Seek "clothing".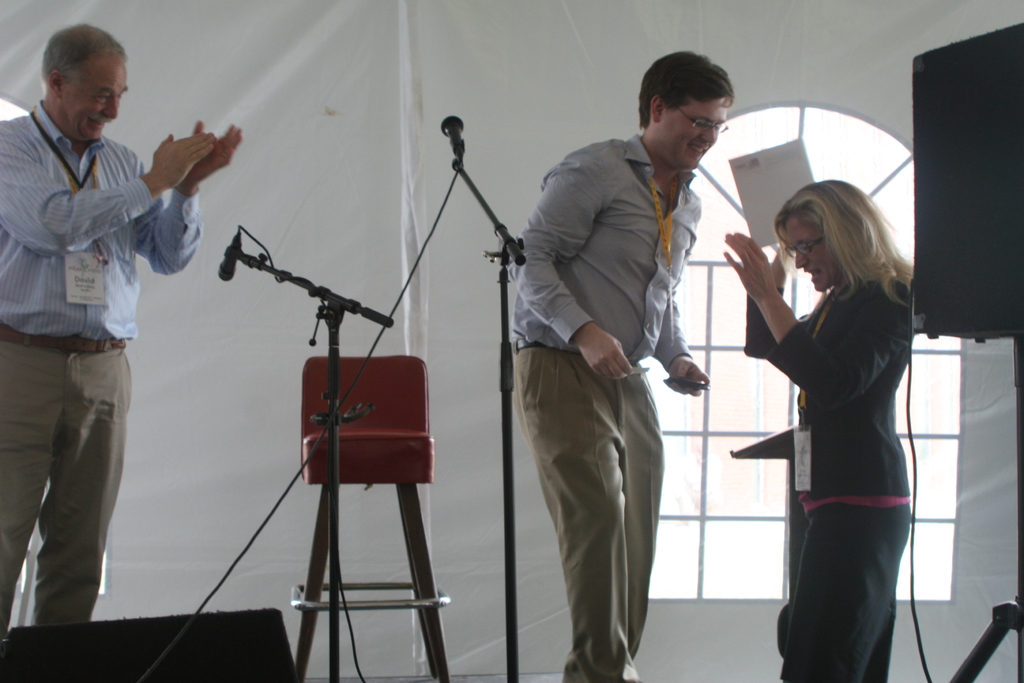
{"left": 0, "top": 101, "right": 204, "bottom": 639}.
